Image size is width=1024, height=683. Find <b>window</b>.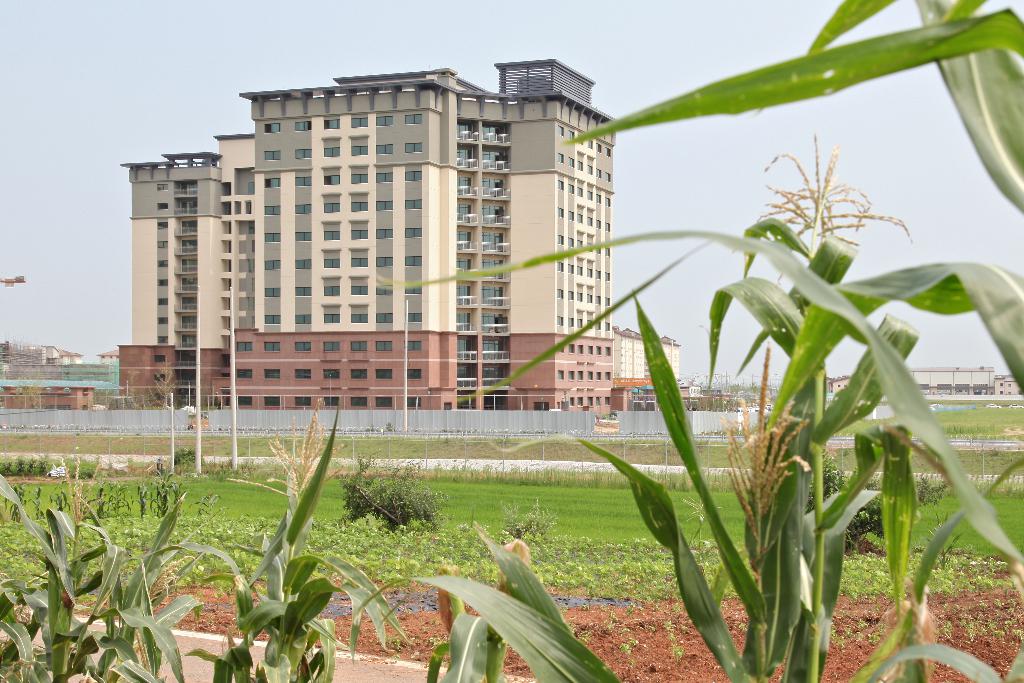
(564,290,572,301).
